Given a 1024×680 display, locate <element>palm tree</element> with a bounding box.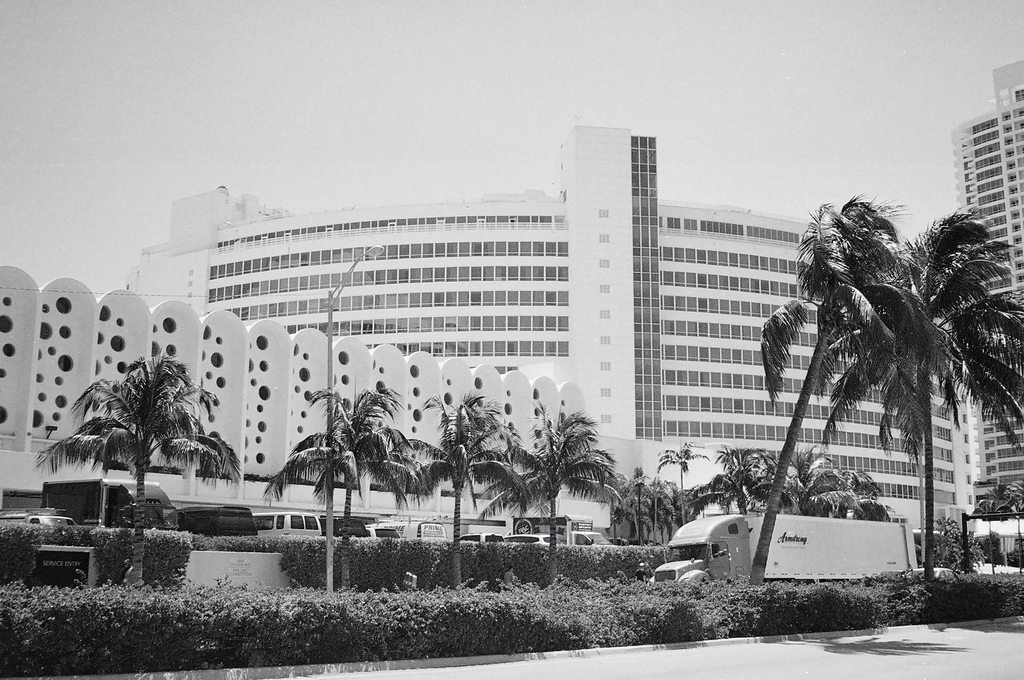
Located: (x1=413, y1=398, x2=492, y2=540).
